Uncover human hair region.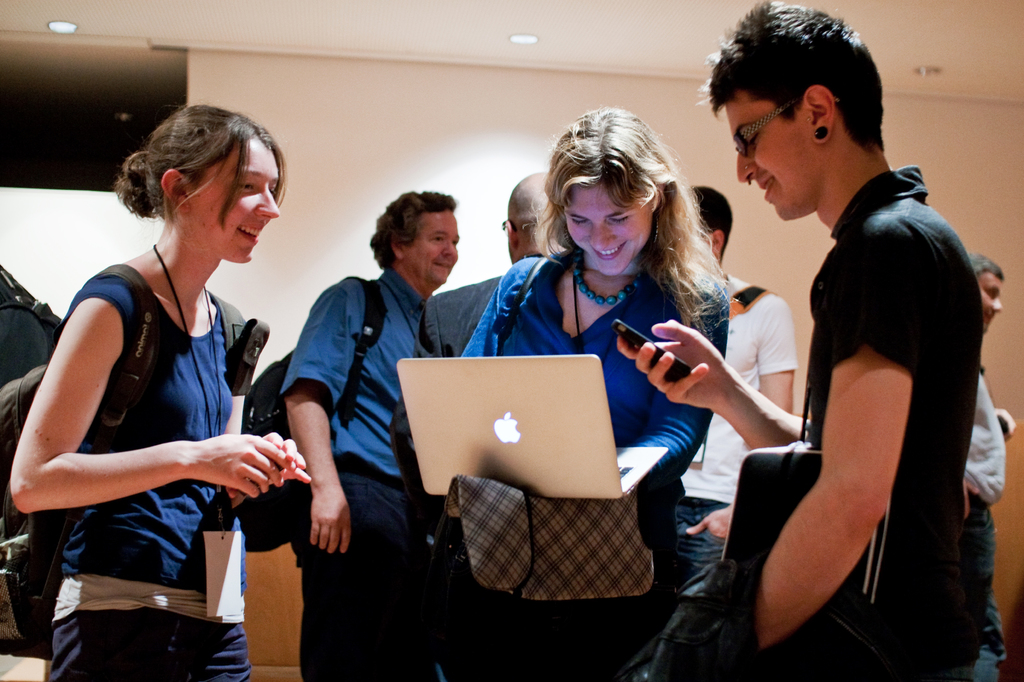
Uncovered: {"left": 684, "top": 185, "right": 732, "bottom": 256}.
